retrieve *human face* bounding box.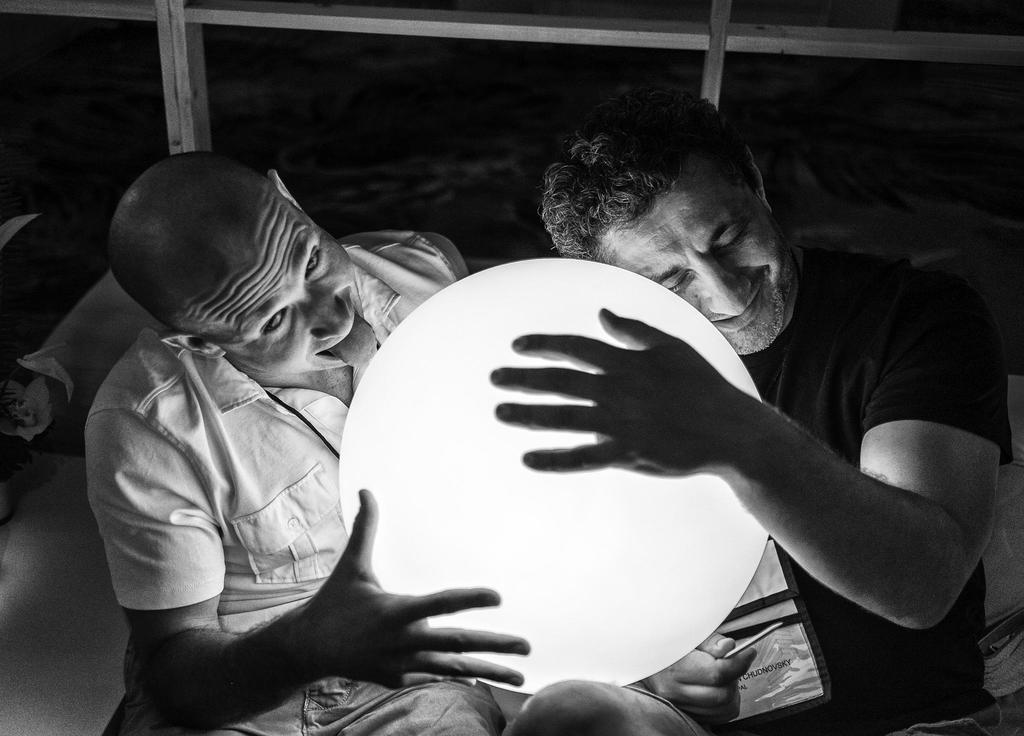
Bounding box: <bbox>592, 156, 787, 354</bbox>.
